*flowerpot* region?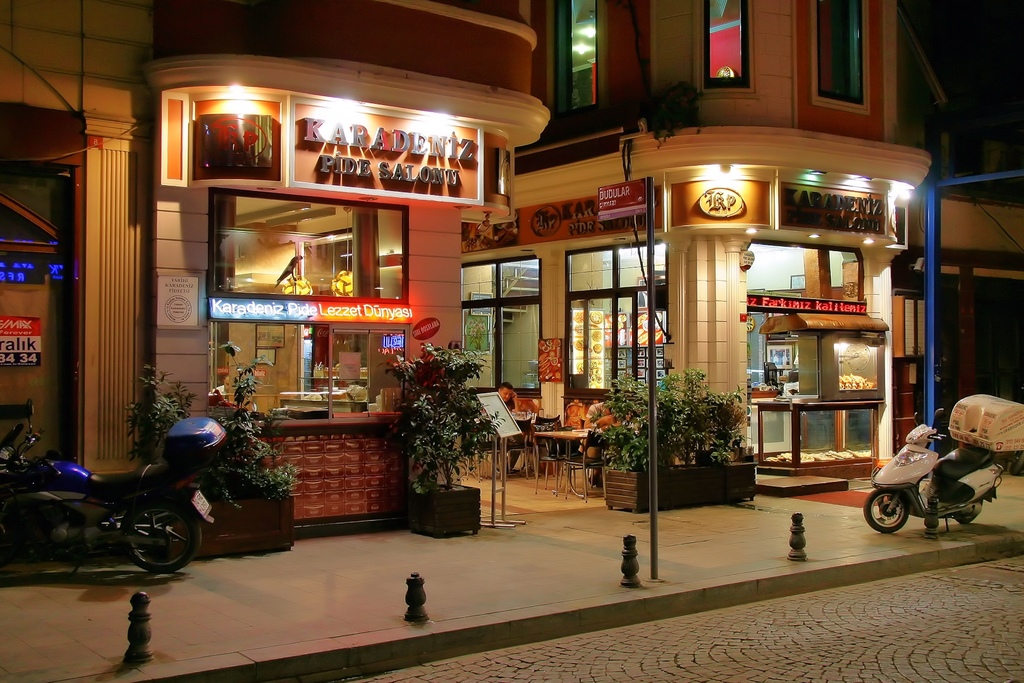
[404, 479, 481, 539]
